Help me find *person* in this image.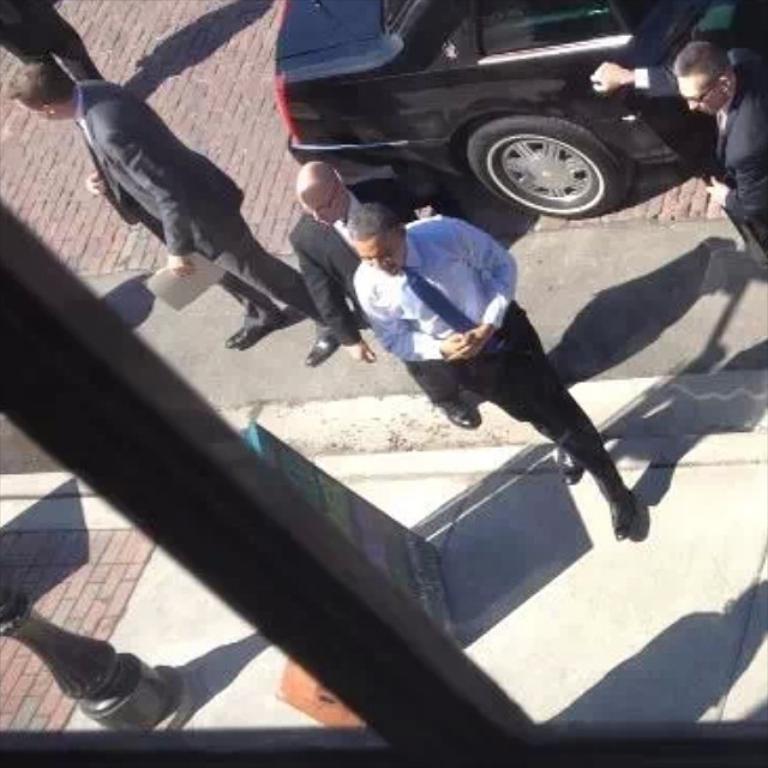
Found it: {"left": 588, "top": 40, "right": 767, "bottom": 247}.
